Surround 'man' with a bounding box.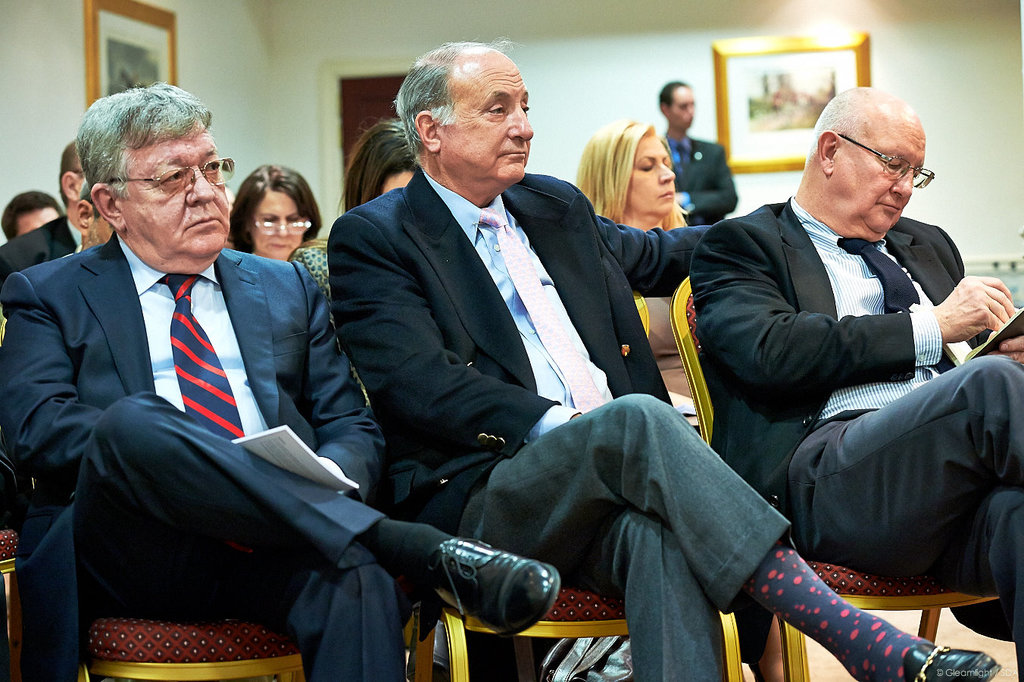
x1=0 y1=142 x2=86 y2=274.
